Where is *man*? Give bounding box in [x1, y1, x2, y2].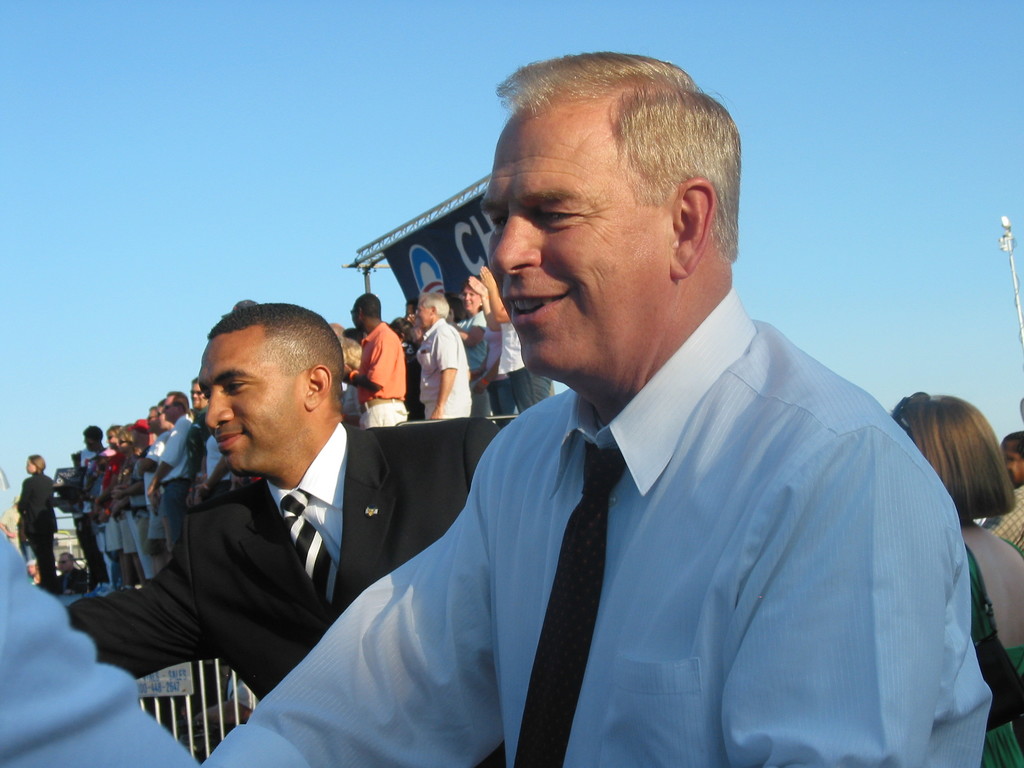
[192, 384, 211, 420].
